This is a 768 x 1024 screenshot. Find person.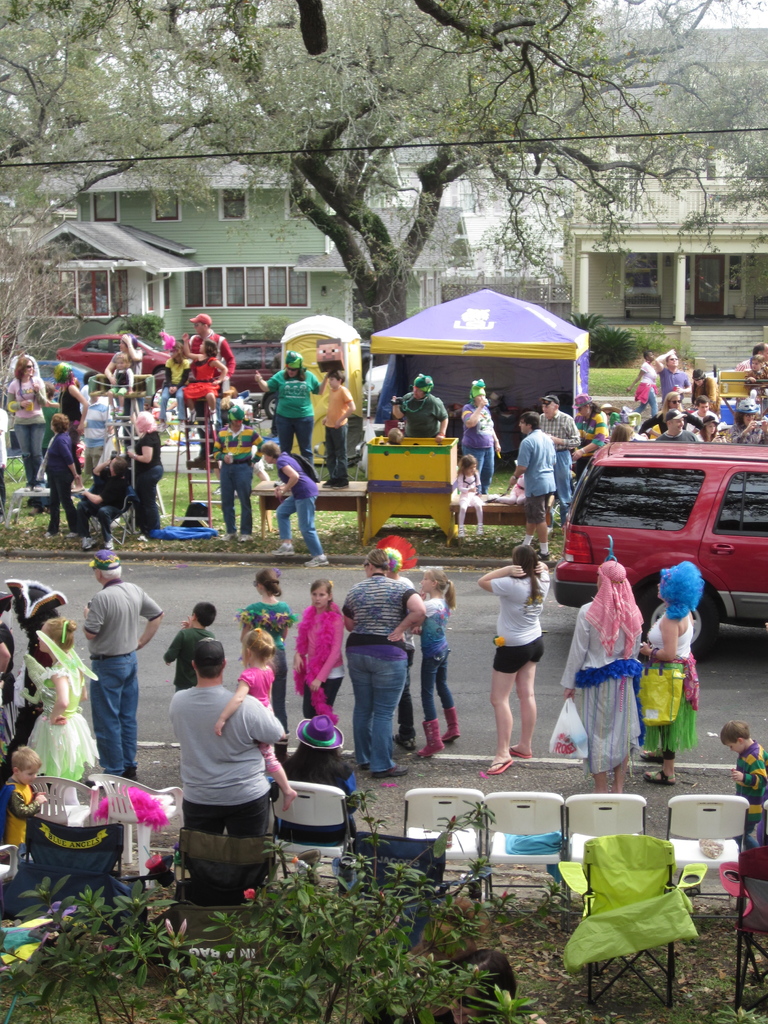
Bounding box: left=157, top=342, right=188, bottom=424.
